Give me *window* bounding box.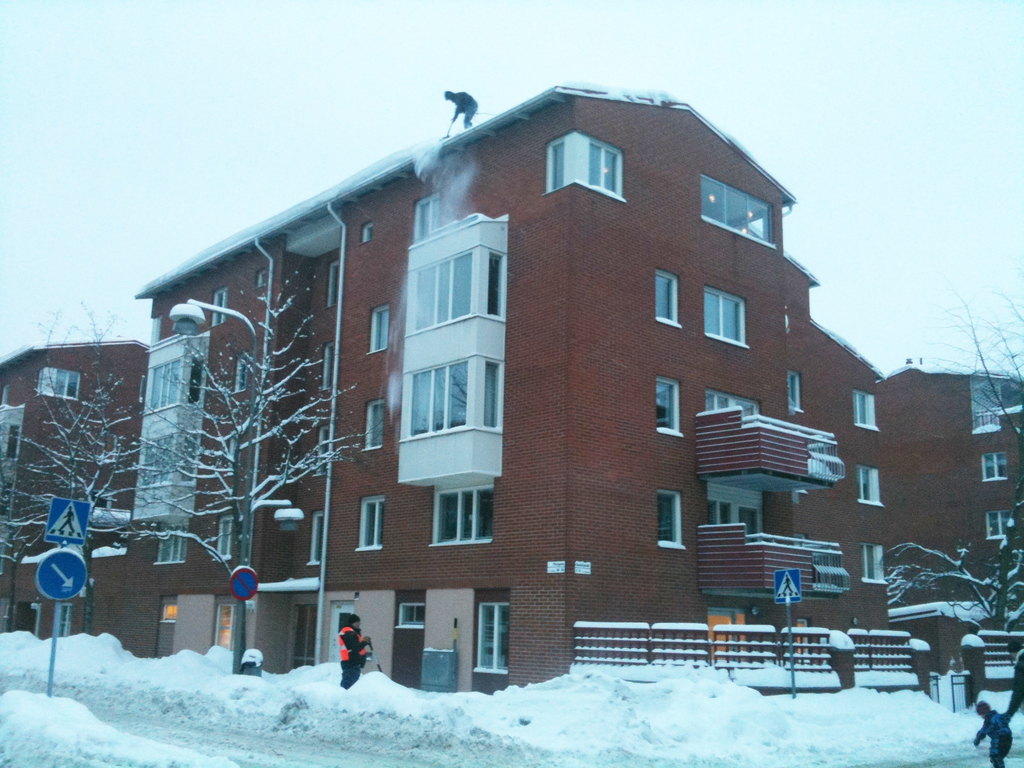
box=[703, 281, 748, 349].
